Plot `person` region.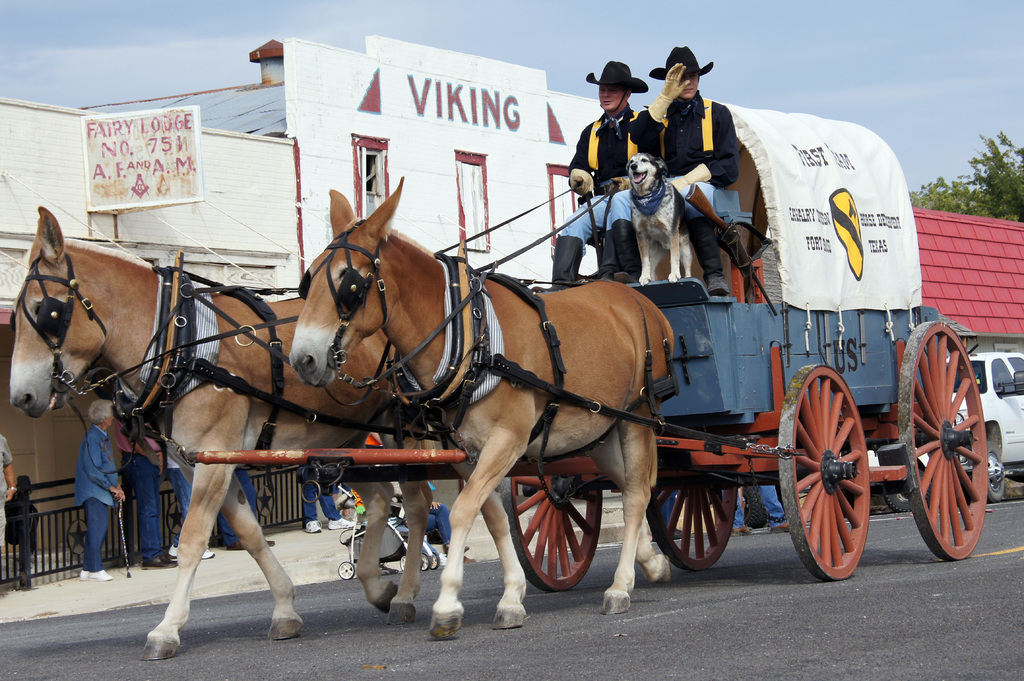
Plotted at select_region(70, 394, 131, 591).
